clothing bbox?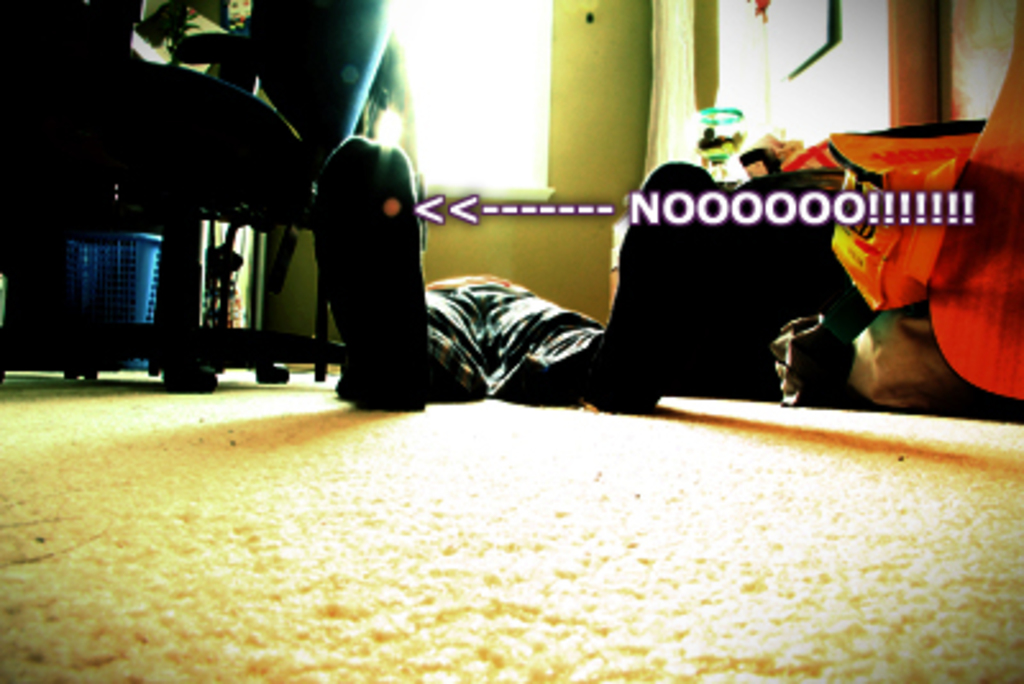
box=[417, 274, 607, 400]
